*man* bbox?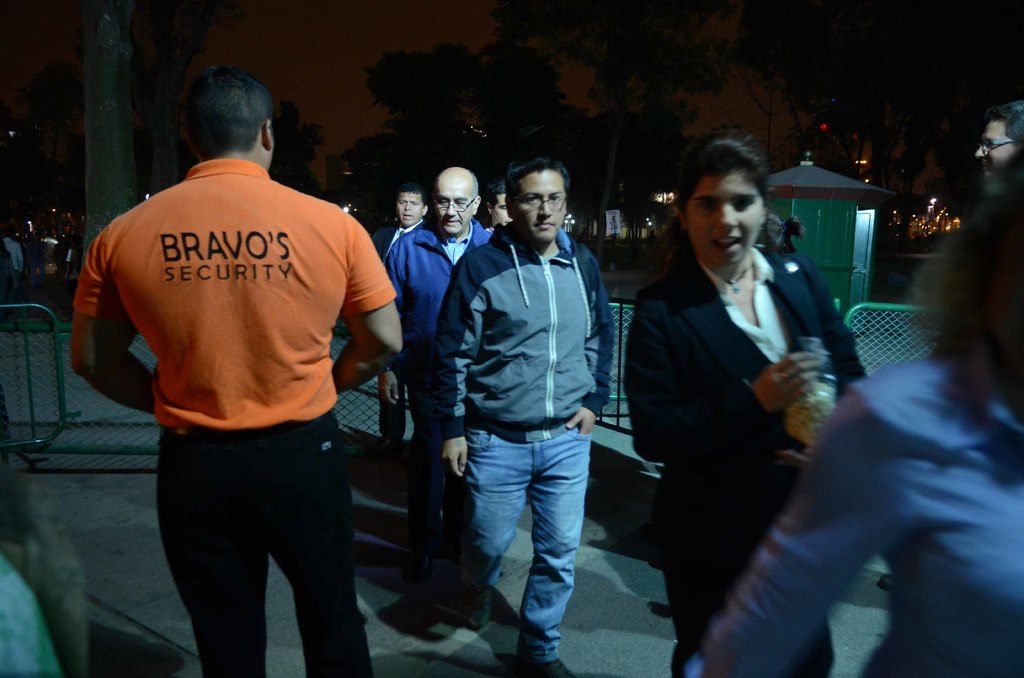
rect(435, 155, 612, 677)
